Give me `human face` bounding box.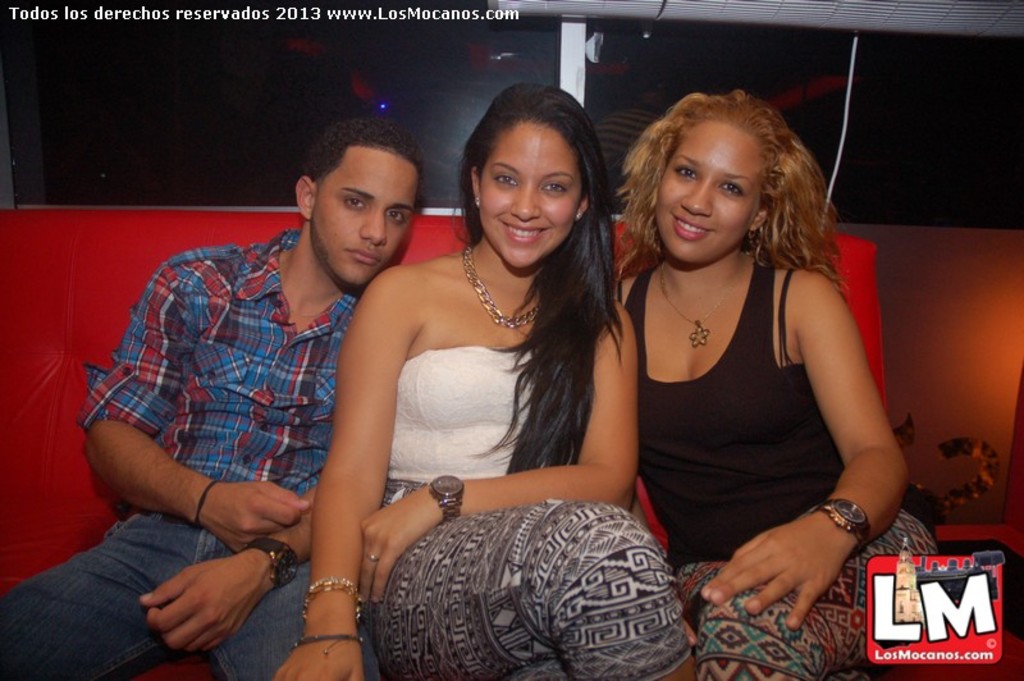
box(316, 152, 413, 287).
